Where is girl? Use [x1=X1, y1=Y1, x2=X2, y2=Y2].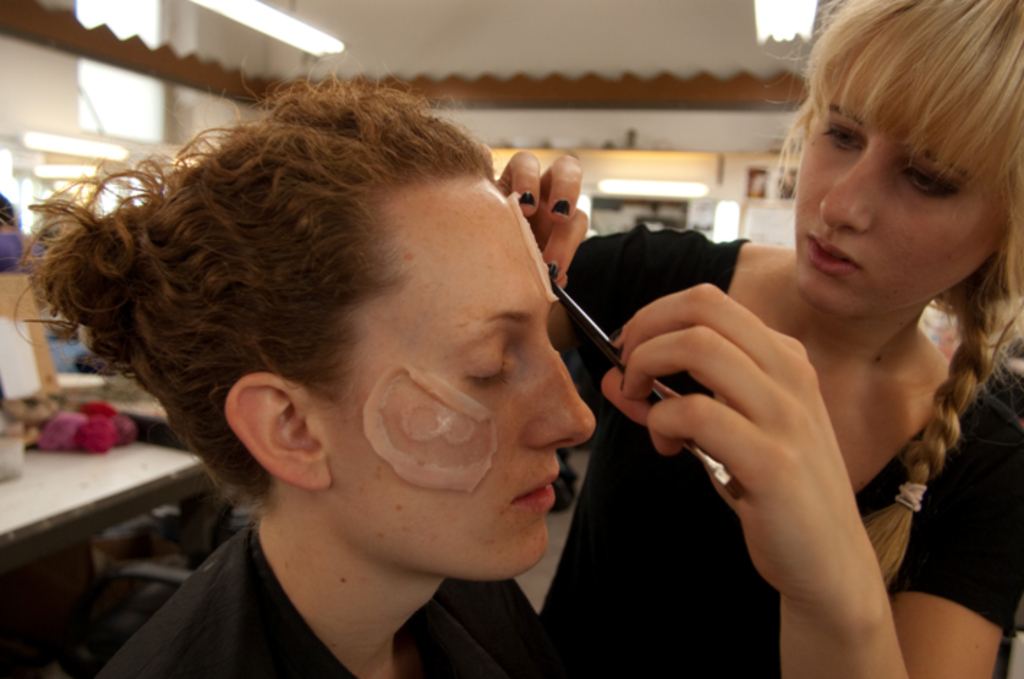
[x1=498, y1=0, x2=1023, y2=678].
